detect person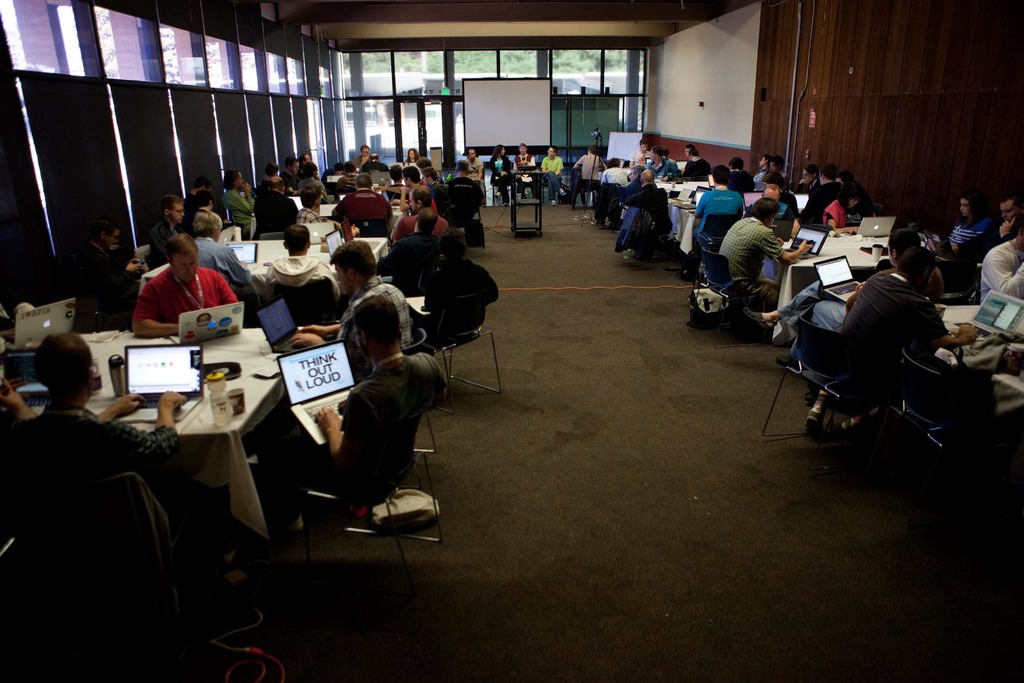
bbox=[391, 187, 445, 242]
